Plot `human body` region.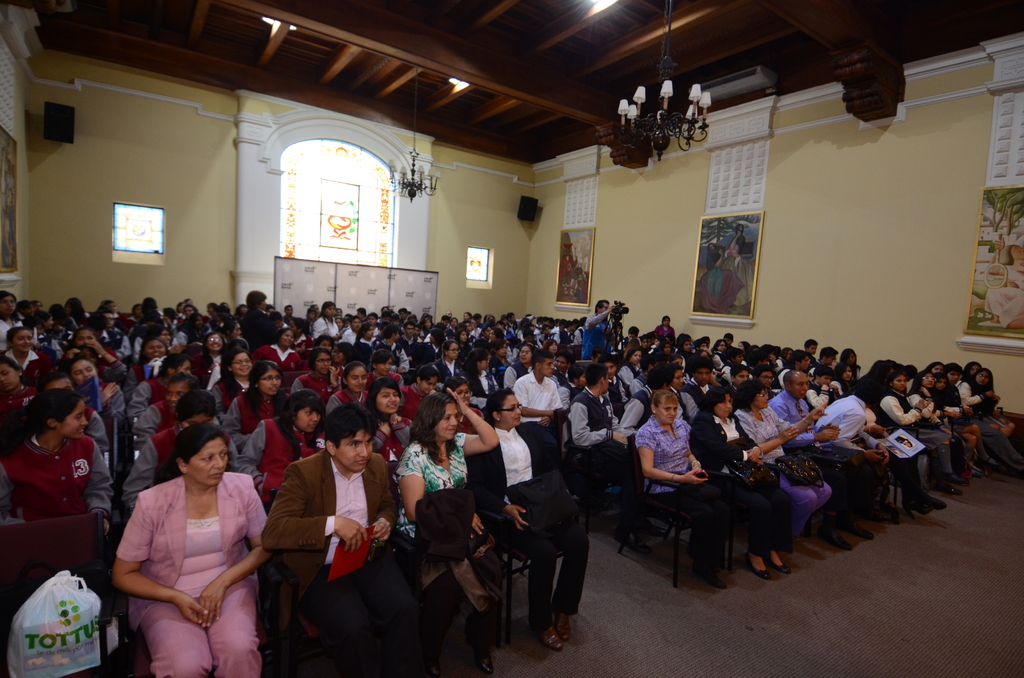
Plotted at box(694, 390, 797, 575).
